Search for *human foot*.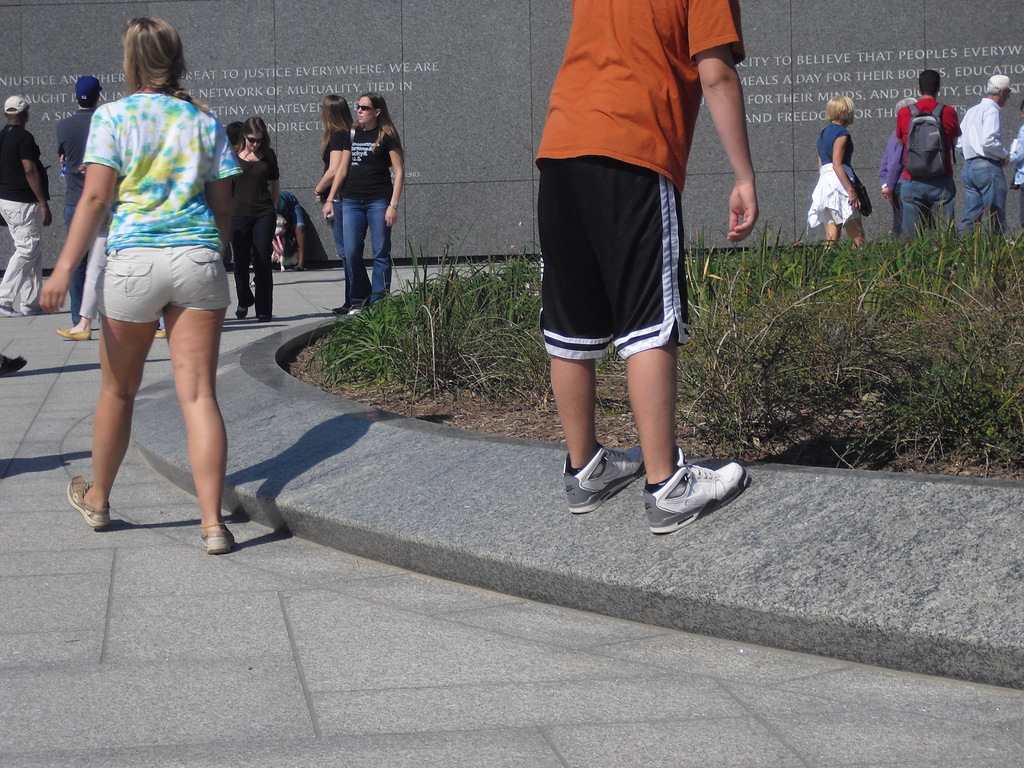
Found at [left=560, top=443, right=644, bottom=515].
